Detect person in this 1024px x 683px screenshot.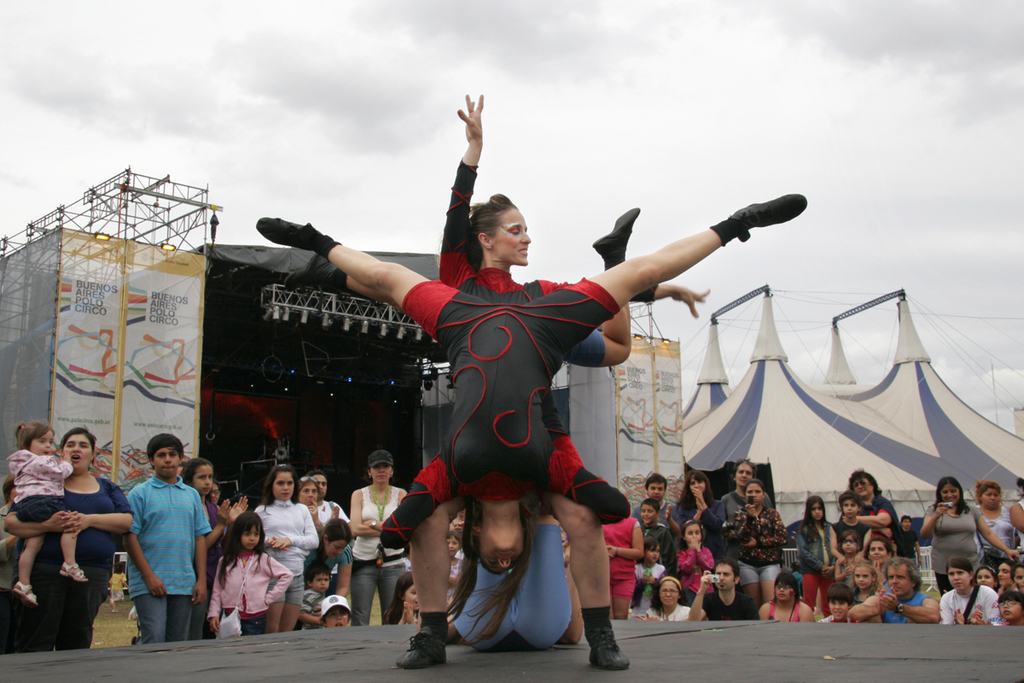
Detection: pyautogui.locateOnScreen(828, 487, 870, 564).
